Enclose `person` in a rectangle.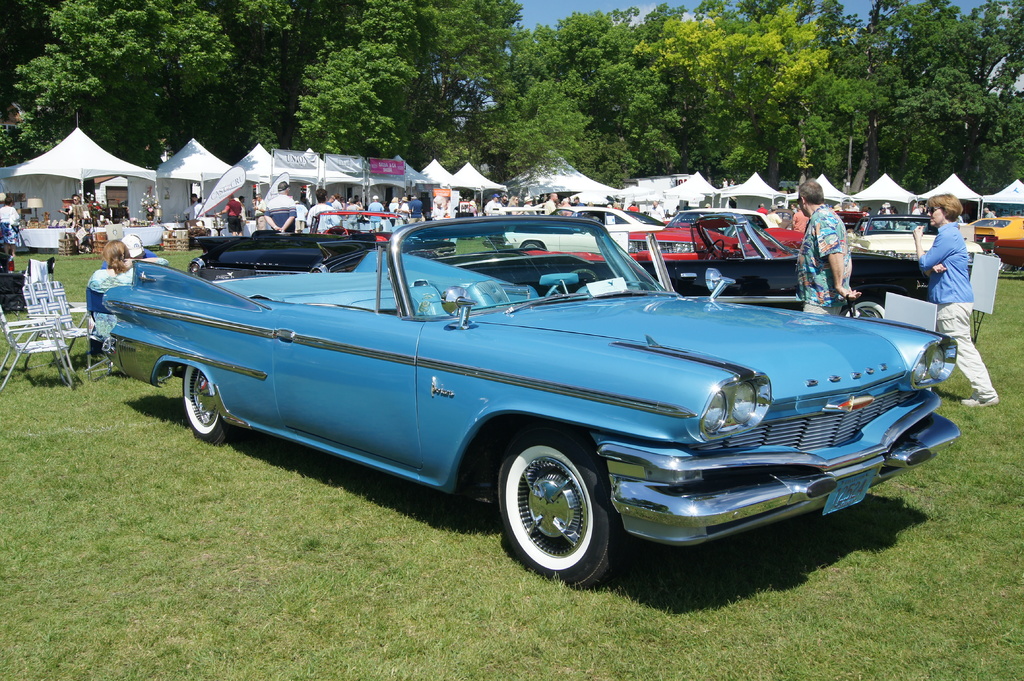
locate(908, 192, 999, 408).
